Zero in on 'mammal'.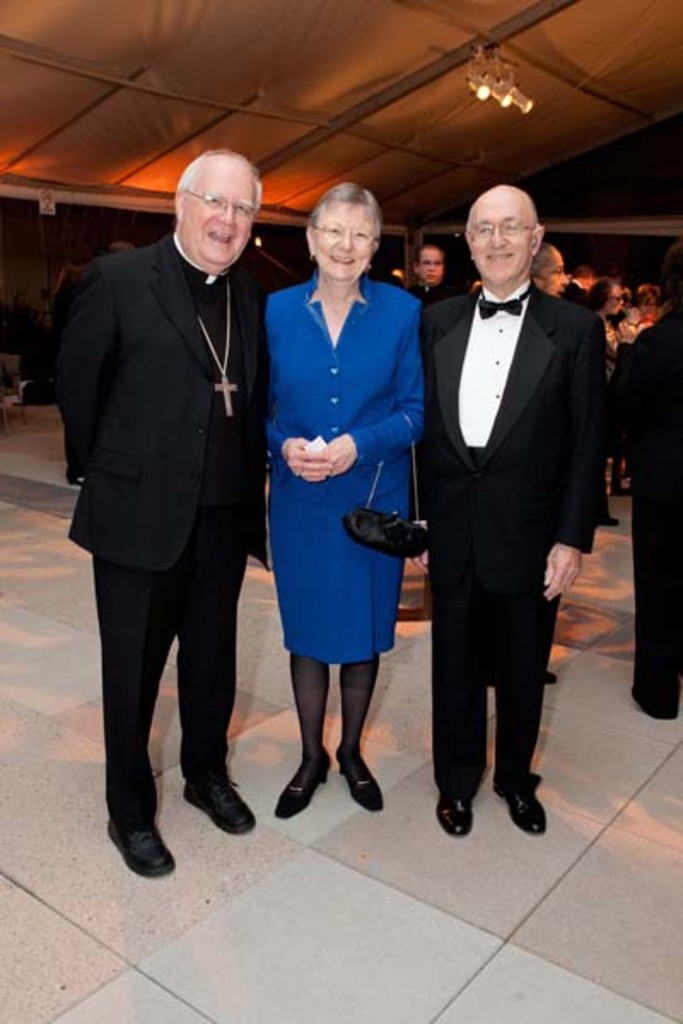
Zeroed in: Rect(253, 184, 430, 785).
